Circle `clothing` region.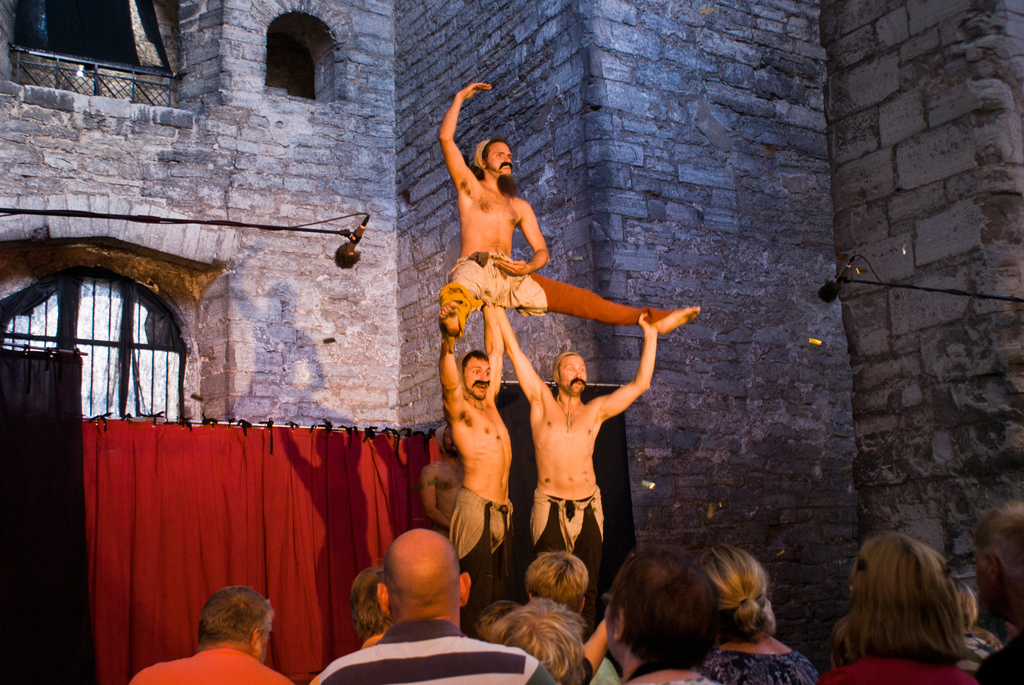
Region: left=980, top=629, right=1023, bottom=684.
